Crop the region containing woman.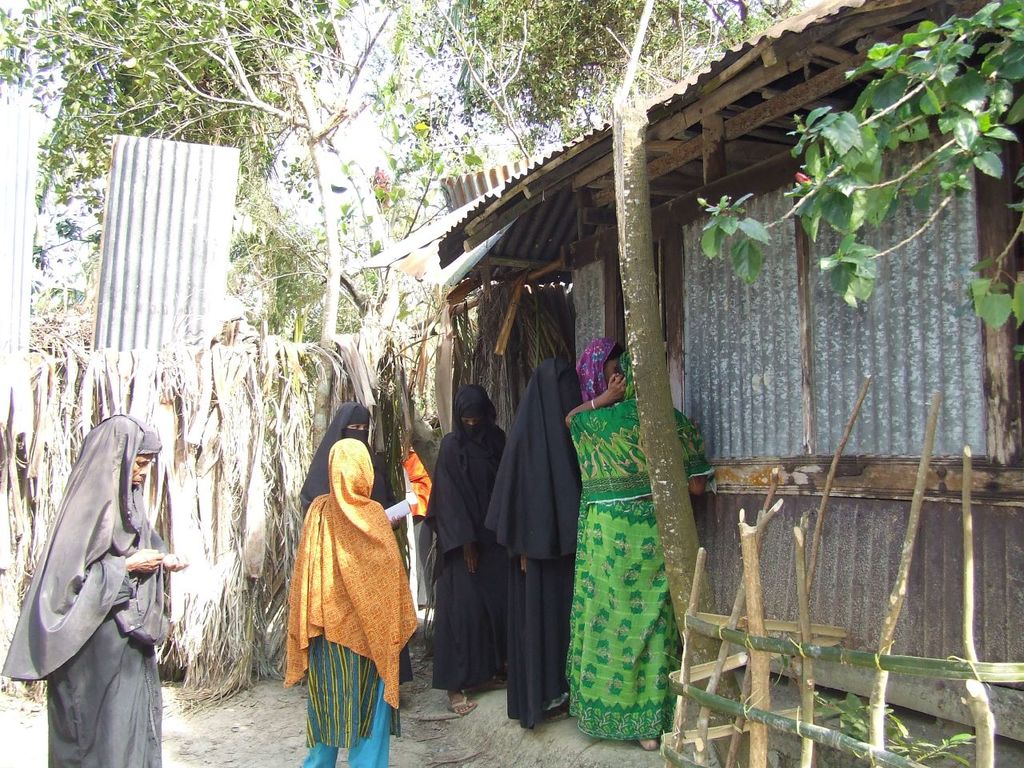
Crop region: box(424, 384, 506, 718).
